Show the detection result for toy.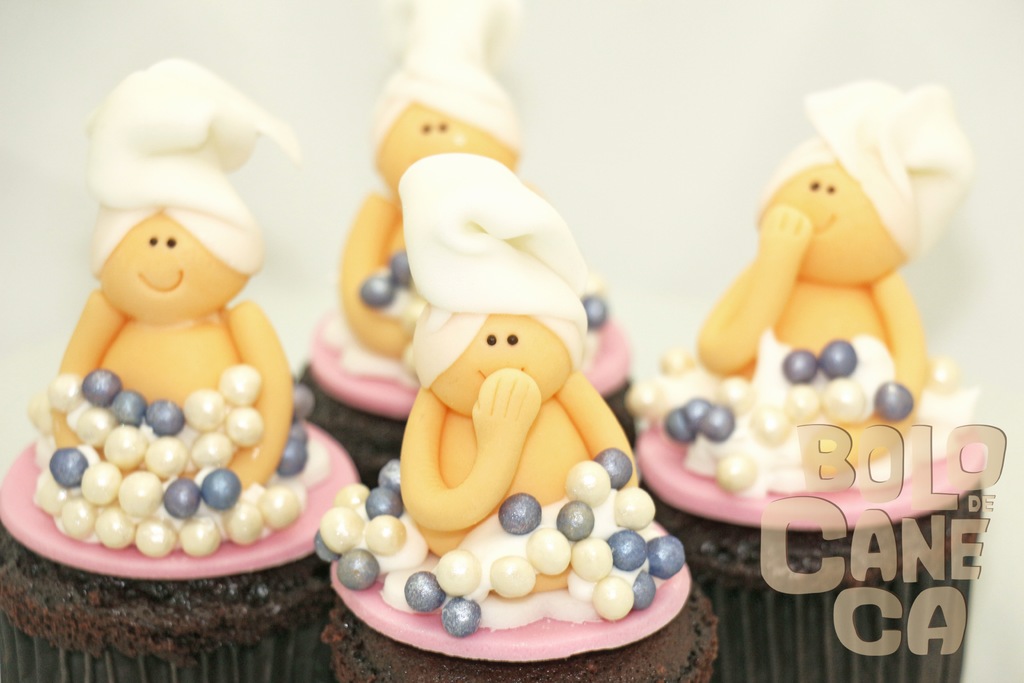
select_region(313, 150, 692, 668).
